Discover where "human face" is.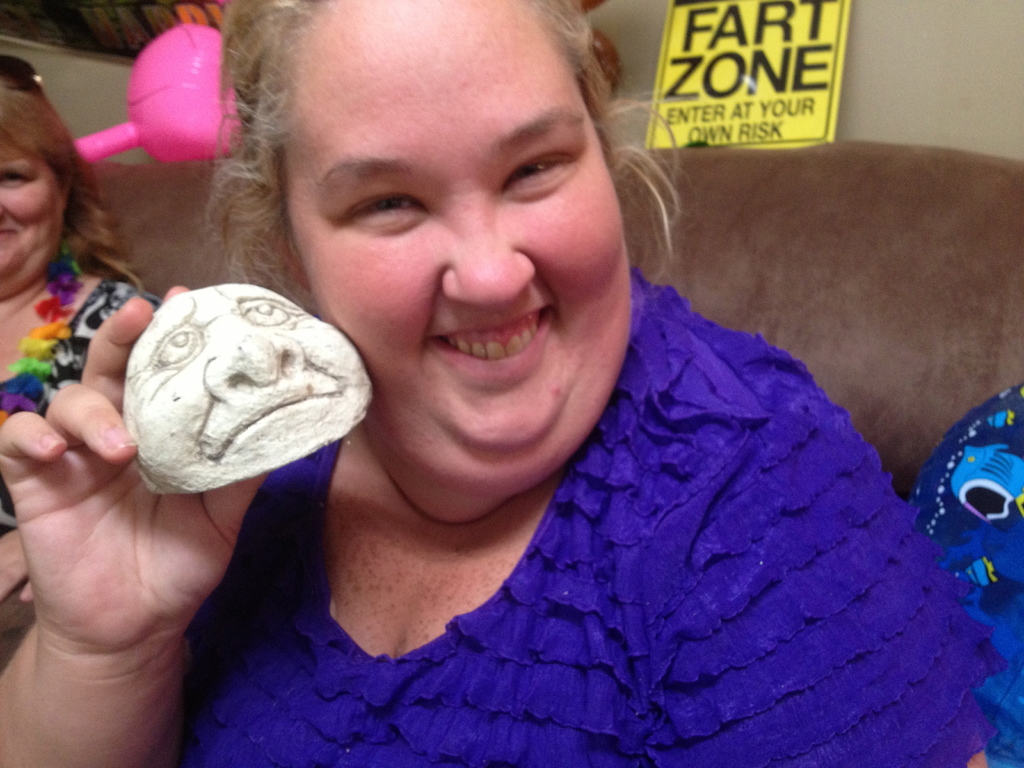
Discovered at left=0, top=144, right=63, bottom=276.
